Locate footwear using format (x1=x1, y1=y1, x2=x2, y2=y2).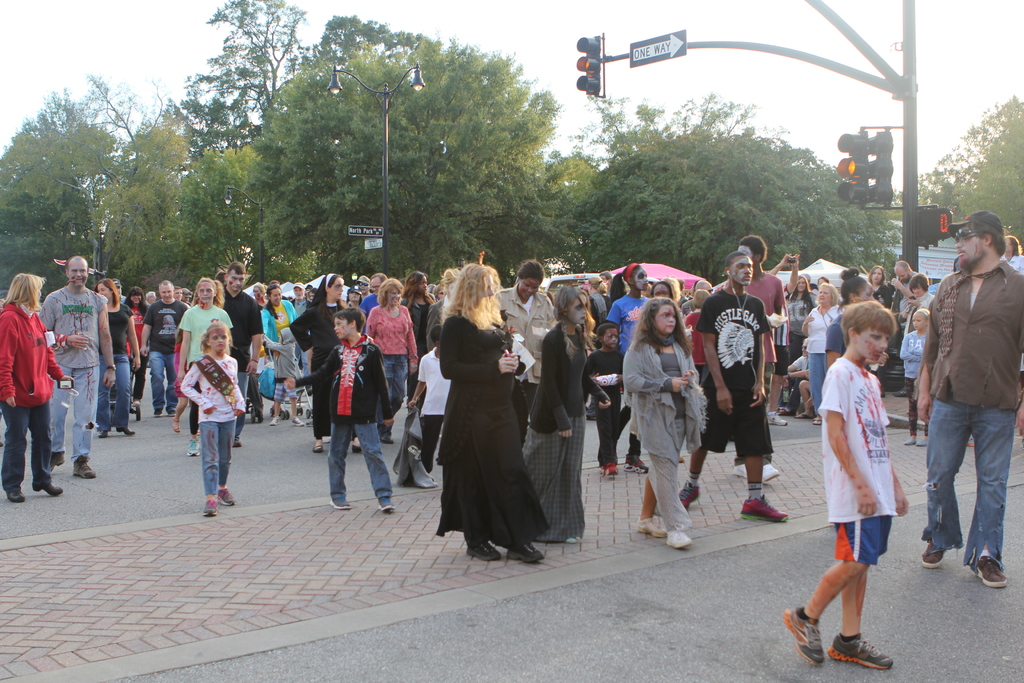
(x1=51, y1=444, x2=65, y2=472).
